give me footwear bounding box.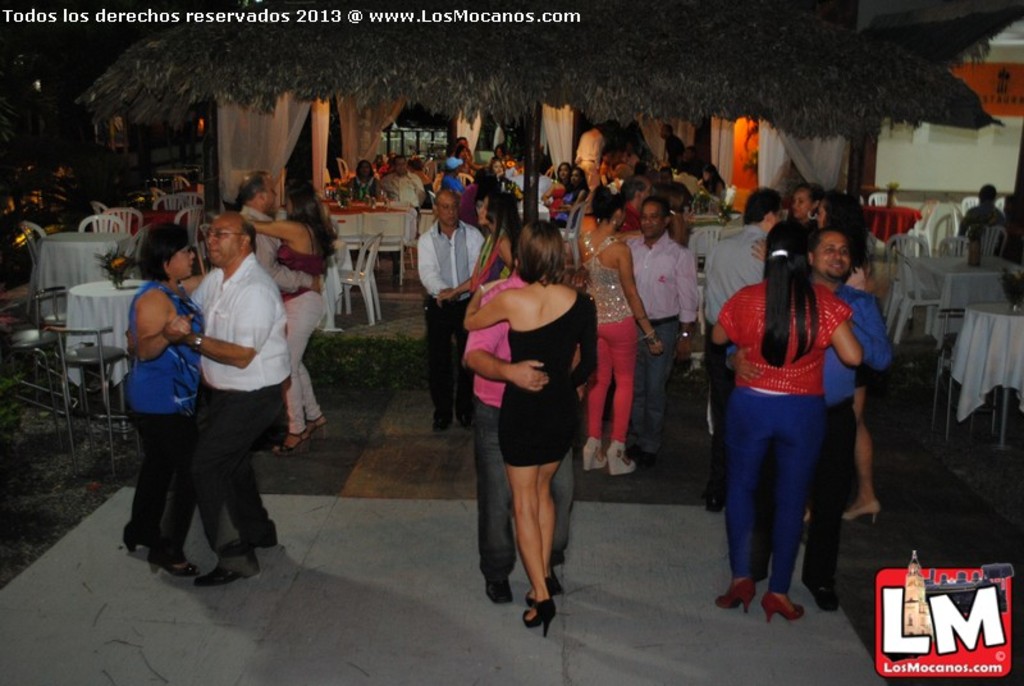
[544, 571, 566, 594].
